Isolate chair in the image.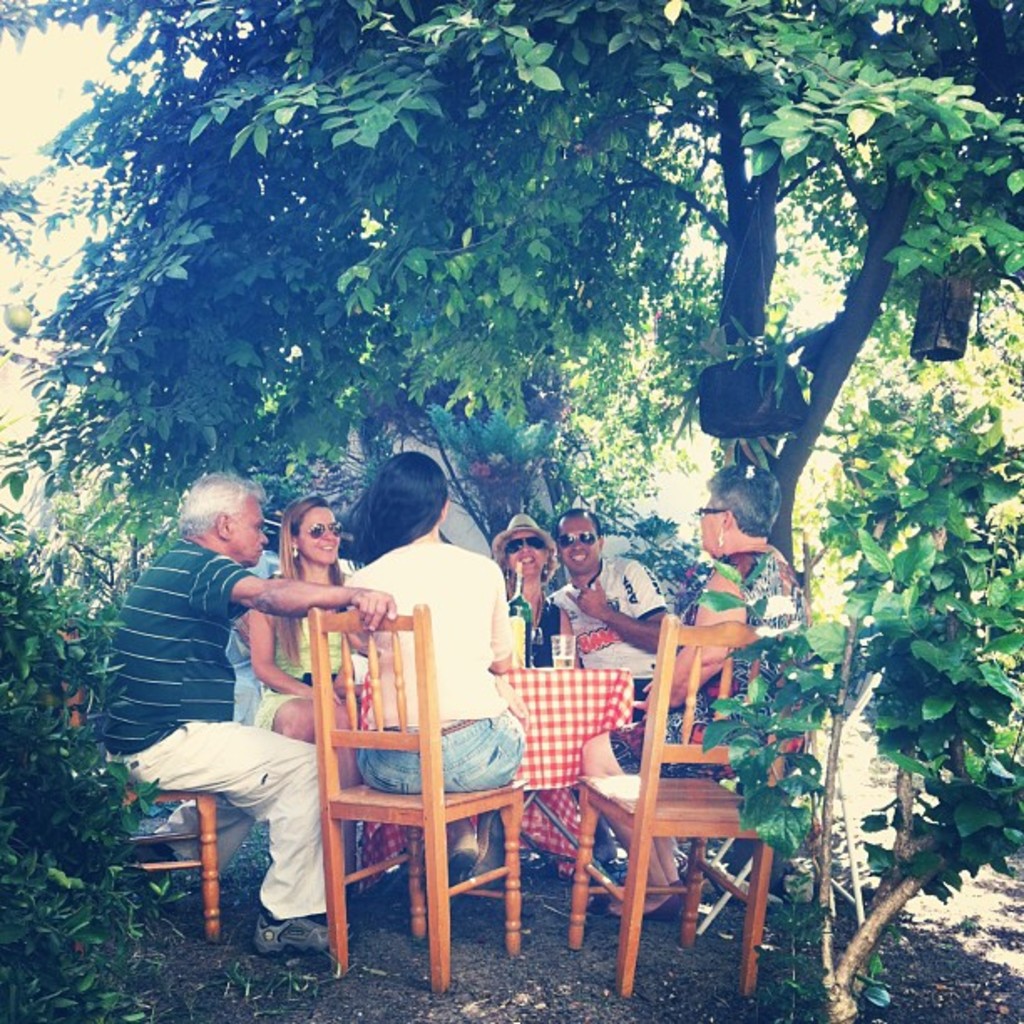
Isolated region: (x1=683, y1=673, x2=883, y2=937).
